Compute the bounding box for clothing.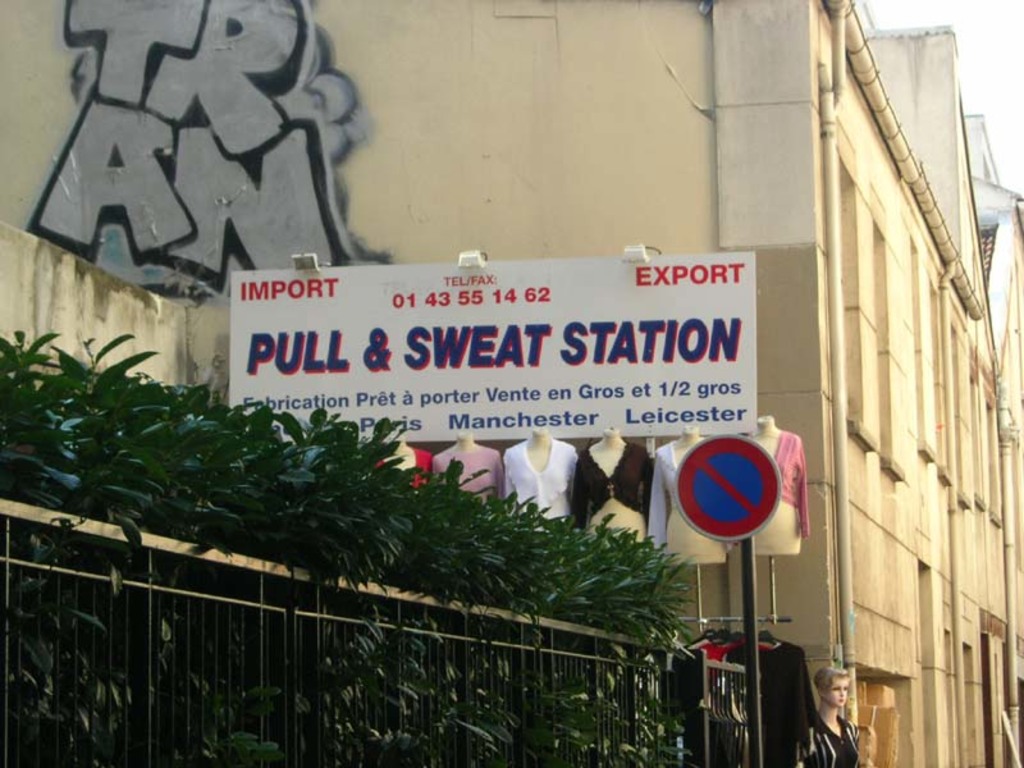
(x1=567, y1=442, x2=654, y2=531).
